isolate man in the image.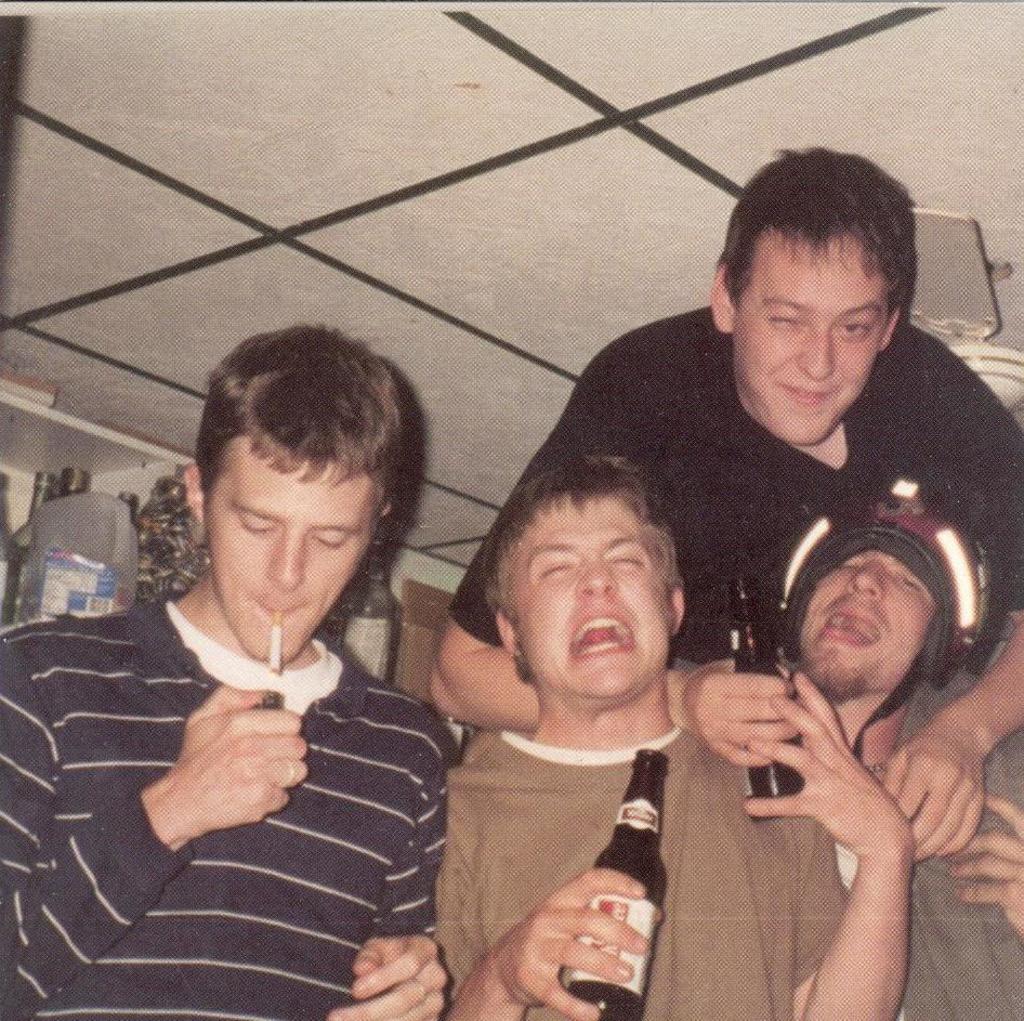
Isolated region: x1=48, y1=328, x2=507, y2=987.
